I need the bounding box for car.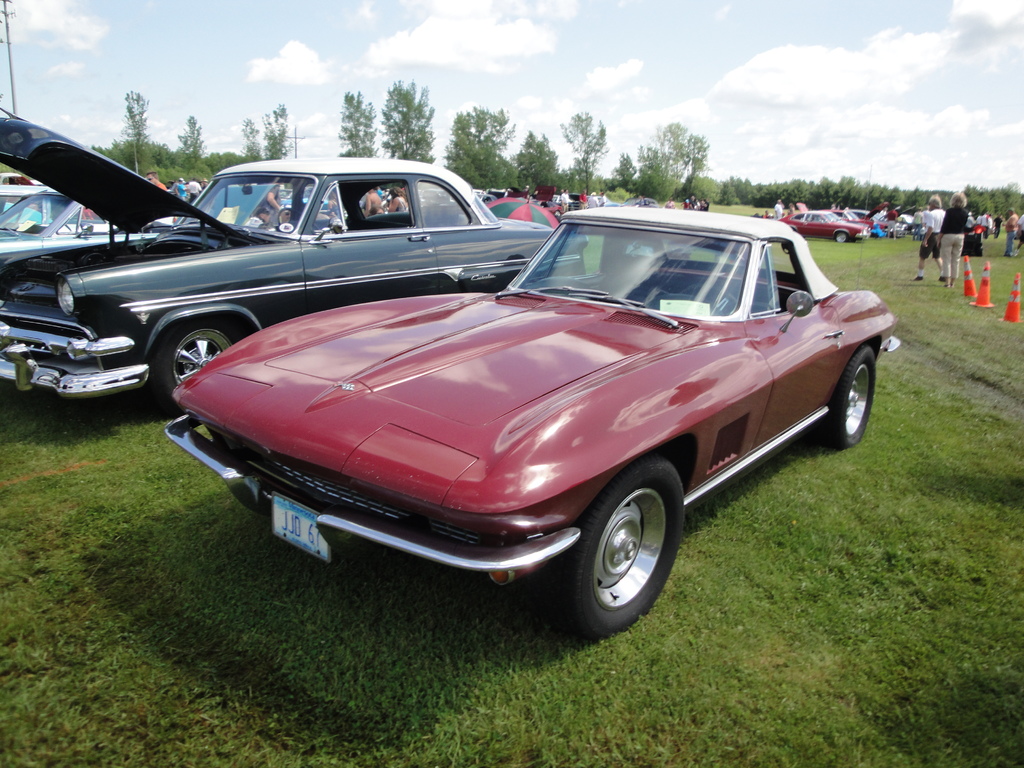
Here it is: 0/101/572/417.
